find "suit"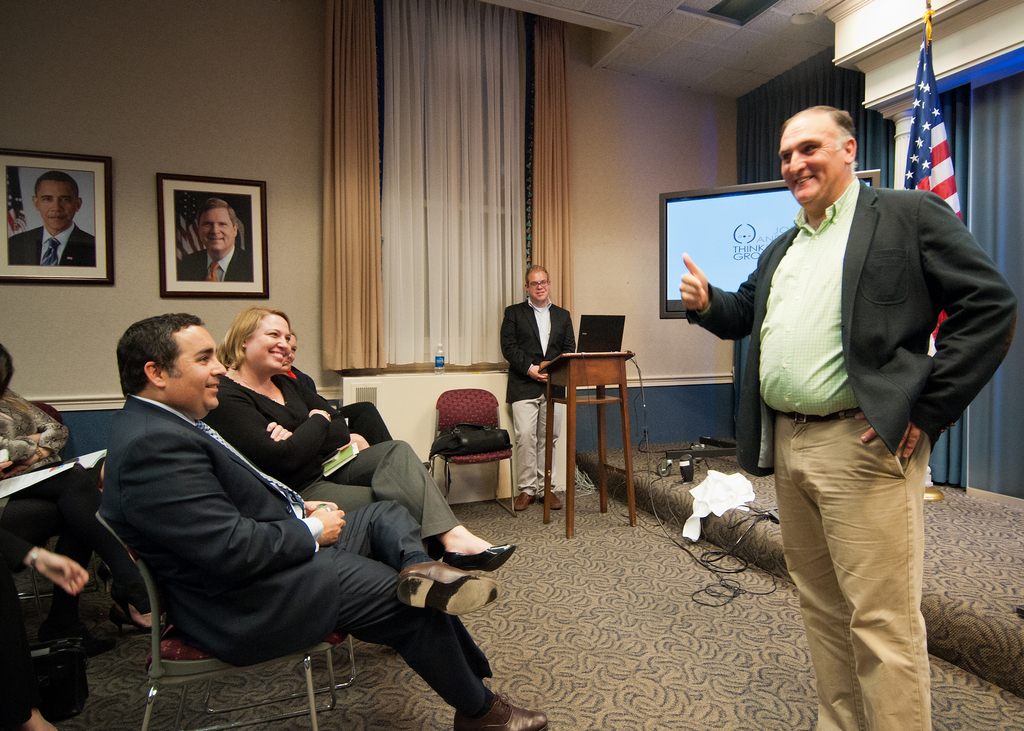
detection(89, 391, 499, 711)
